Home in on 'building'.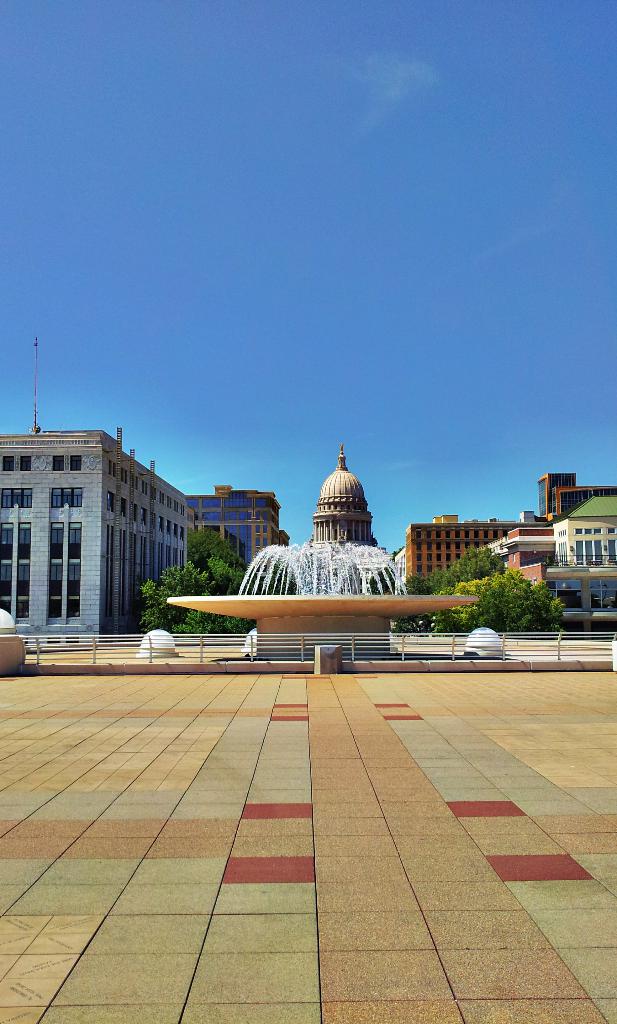
Homed in at [x1=0, y1=427, x2=192, y2=625].
